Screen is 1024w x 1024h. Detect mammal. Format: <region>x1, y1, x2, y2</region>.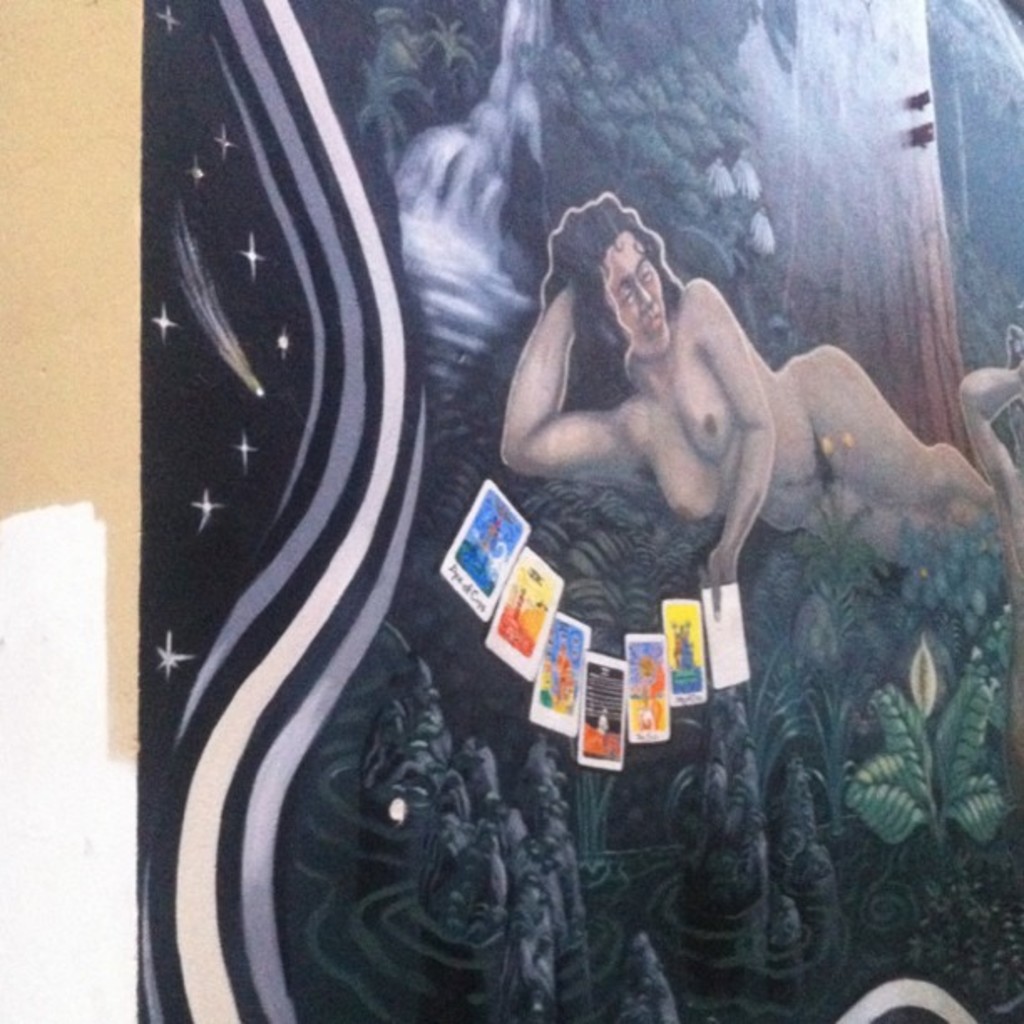
<region>499, 186, 1022, 616</region>.
